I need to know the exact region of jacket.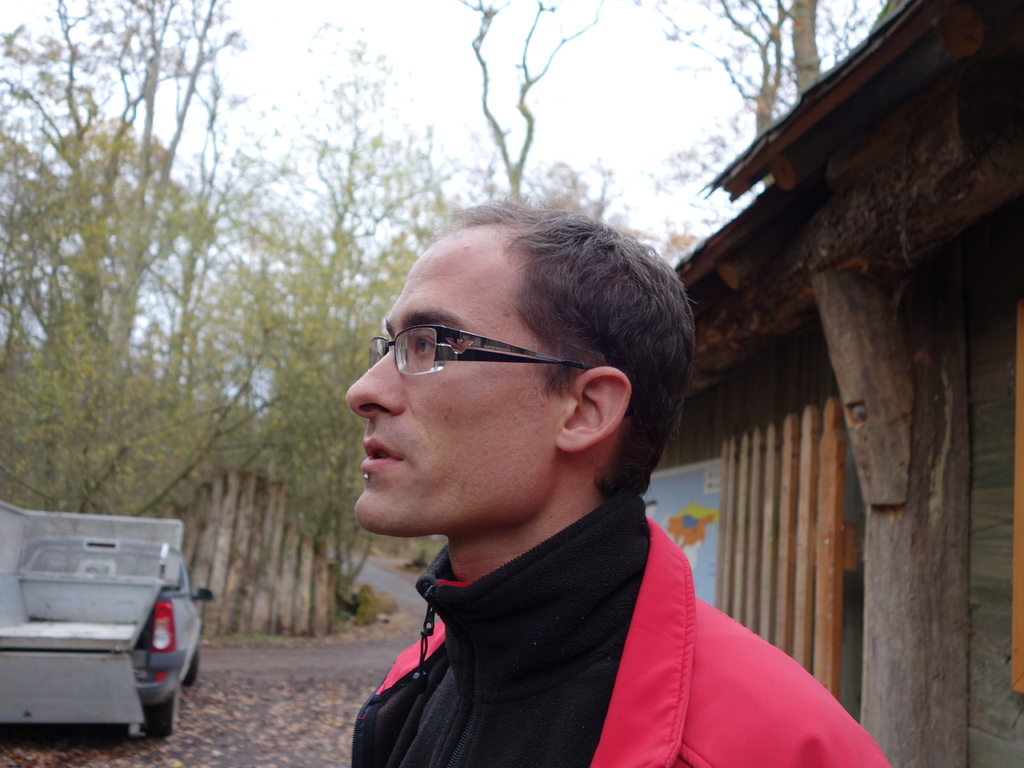
Region: (364, 521, 892, 767).
